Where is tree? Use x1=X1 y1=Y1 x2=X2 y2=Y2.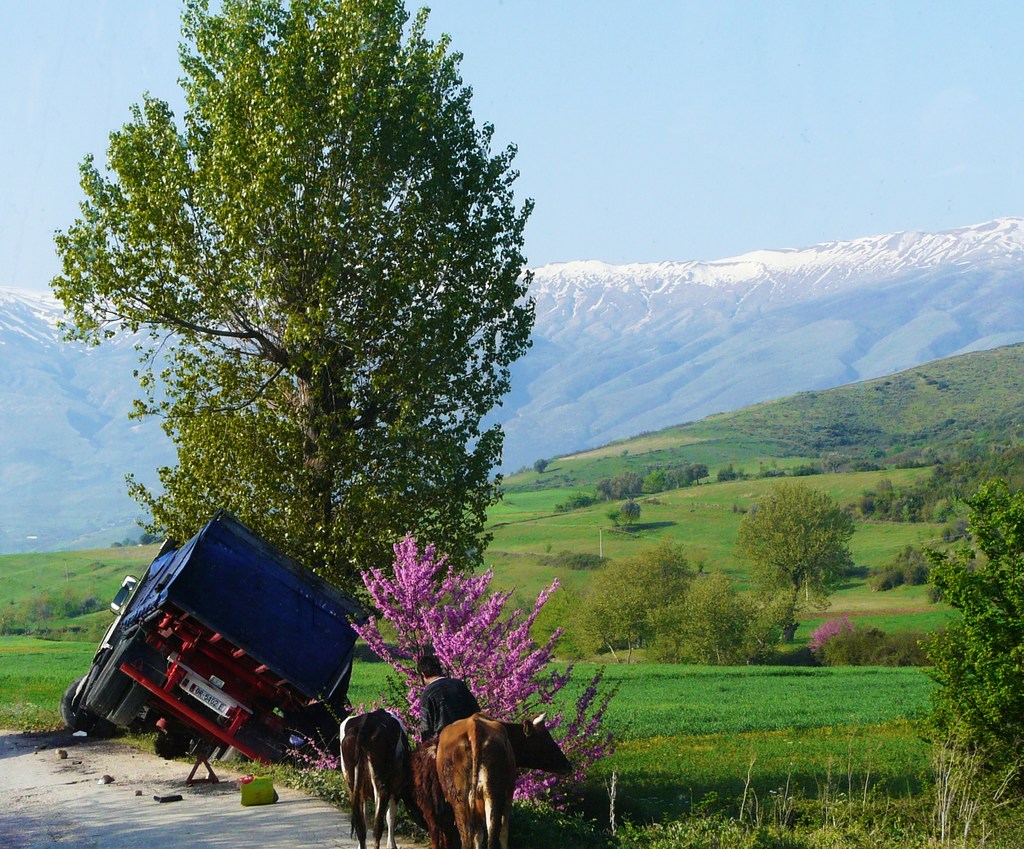
x1=294 y1=524 x2=629 y2=819.
